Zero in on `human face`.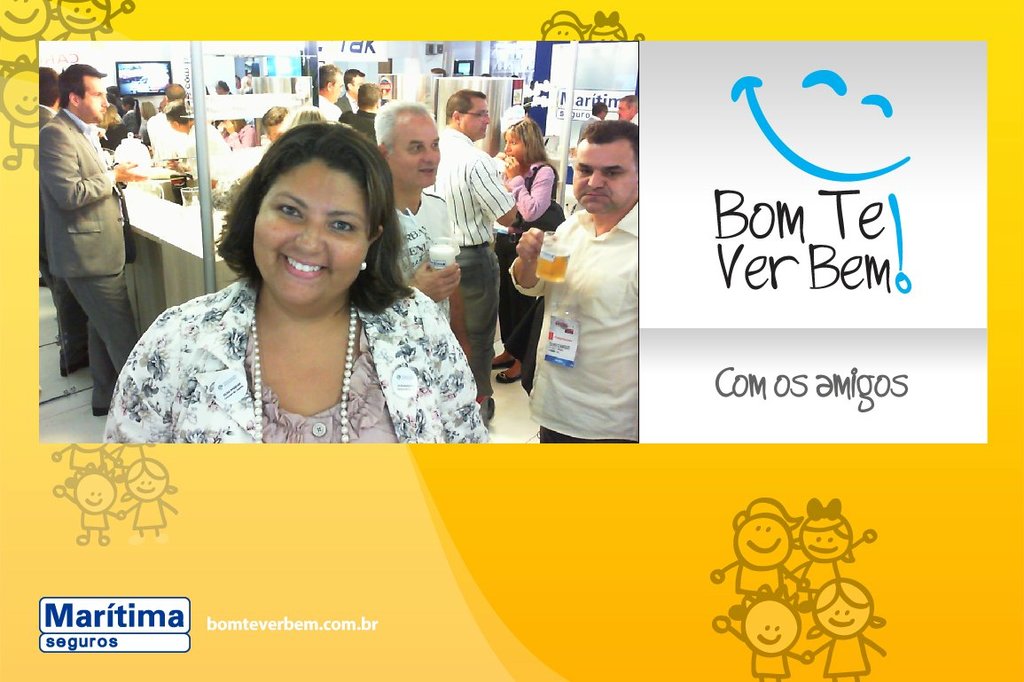
Zeroed in: bbox=(458, 95, 491, 142).
